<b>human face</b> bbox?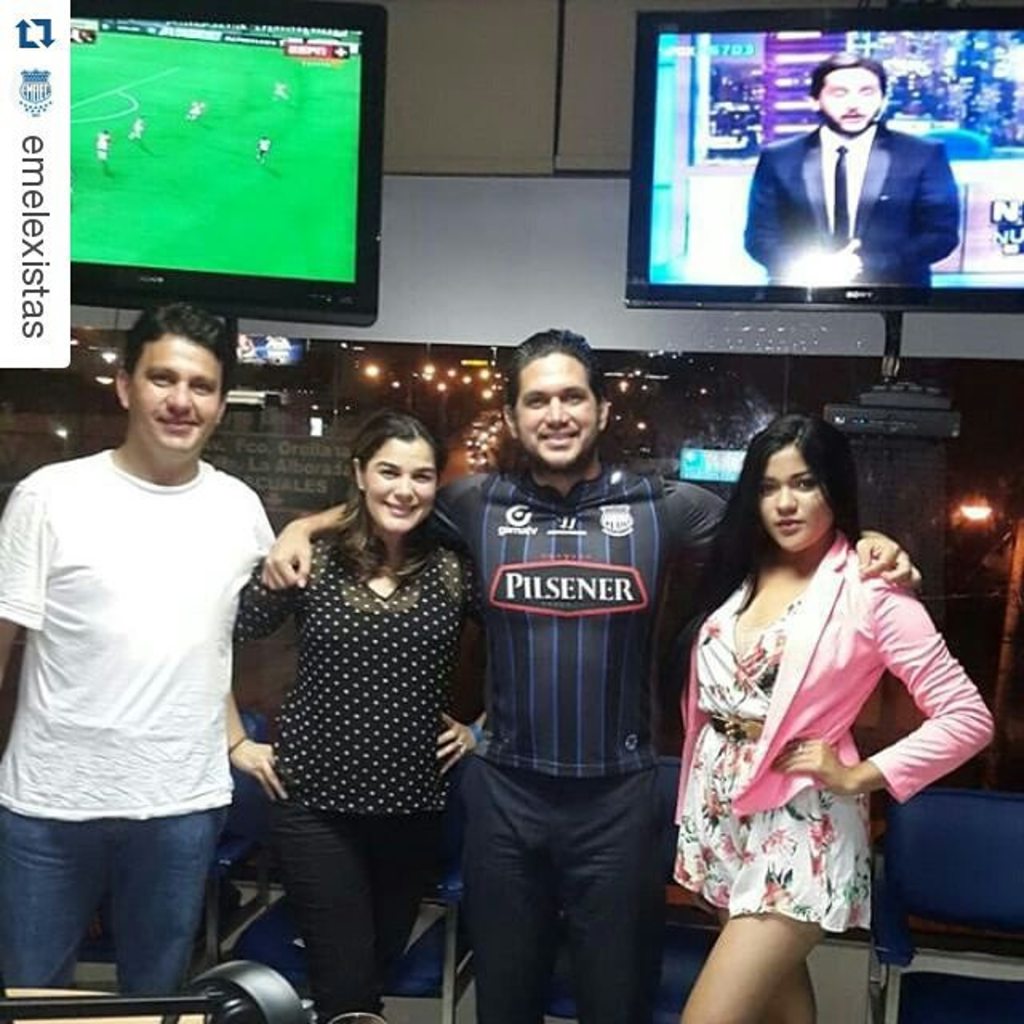
x1=515 y1=357 x2=600 y2=467
